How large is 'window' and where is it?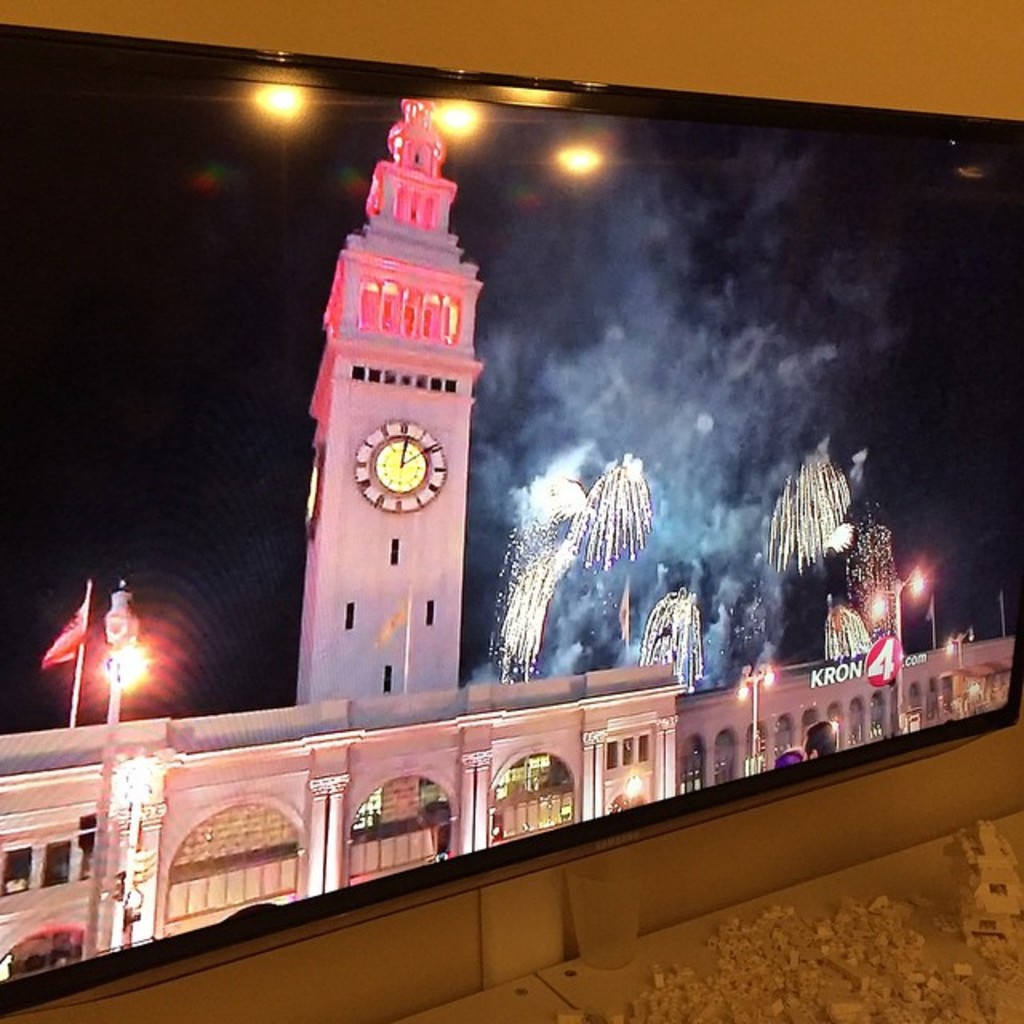
Bounding box: (747,717,768,779).
